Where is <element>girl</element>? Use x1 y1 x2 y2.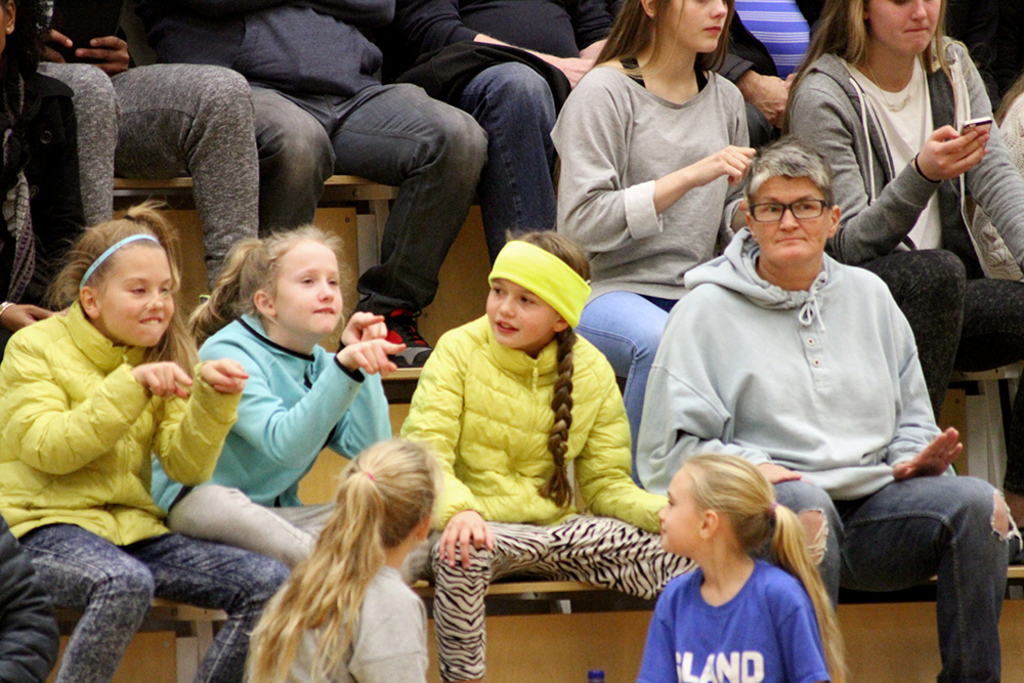
152 224 396 551.
